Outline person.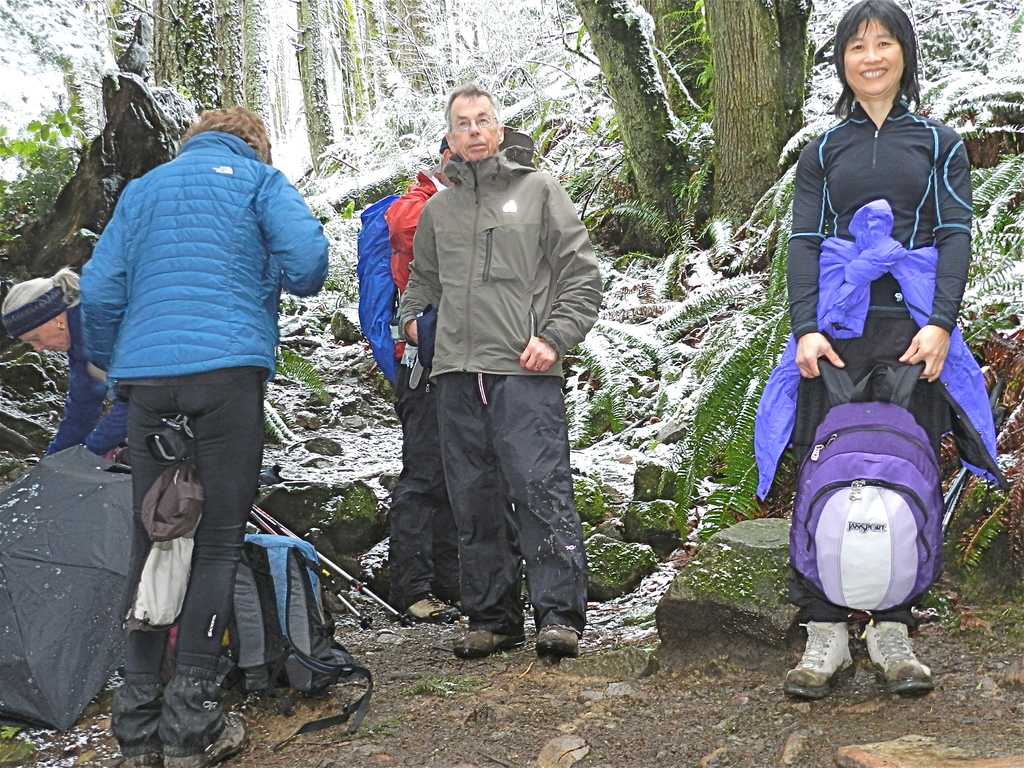
Outline: select_region(781, 0, 973, 701).
